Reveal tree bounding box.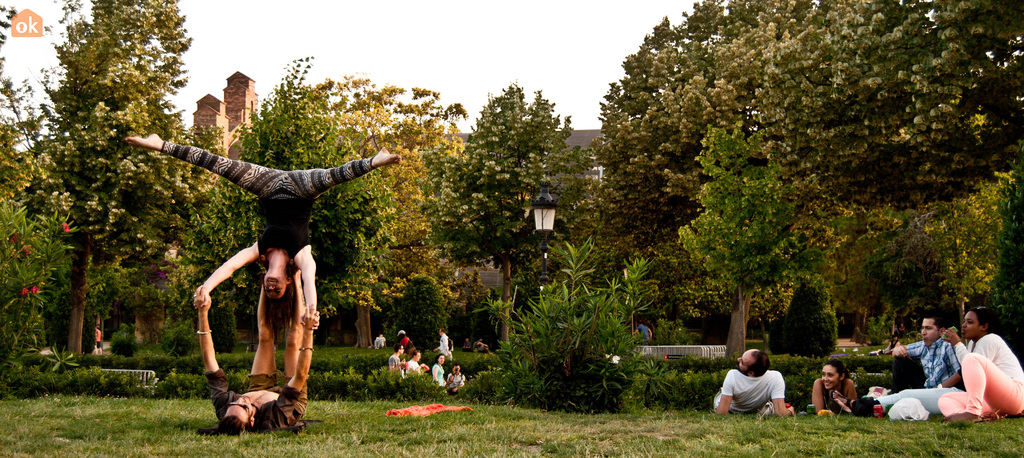
Revealed: 815/146/1014/362.
